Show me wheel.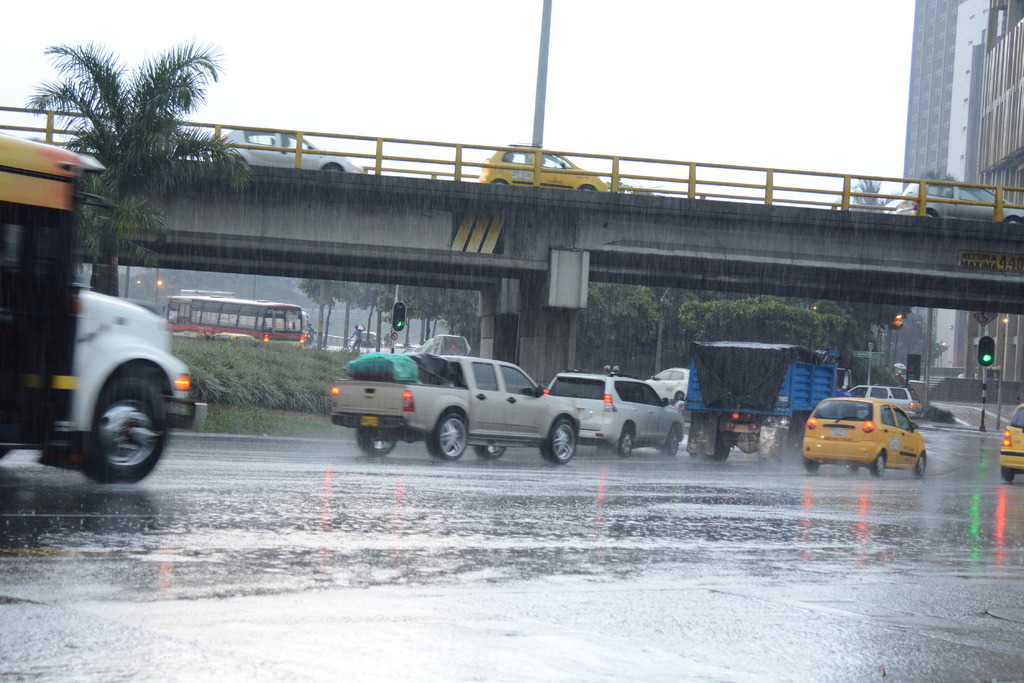
wheel is here: <box>801,459,819,474</box>.
